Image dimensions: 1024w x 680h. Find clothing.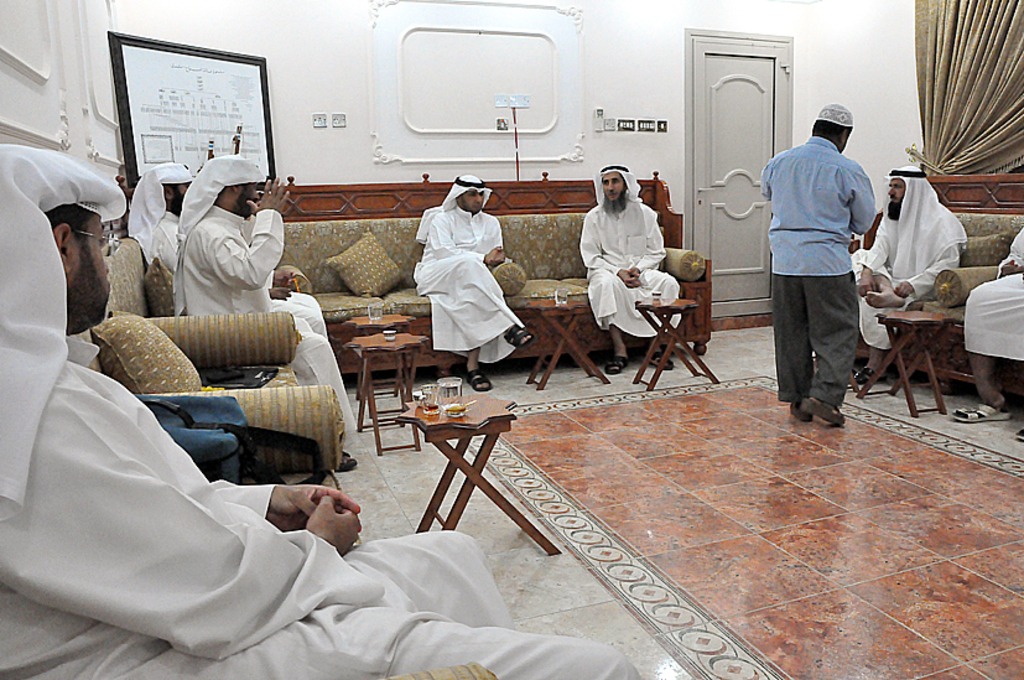
detection(414, 167, 516, 364).
